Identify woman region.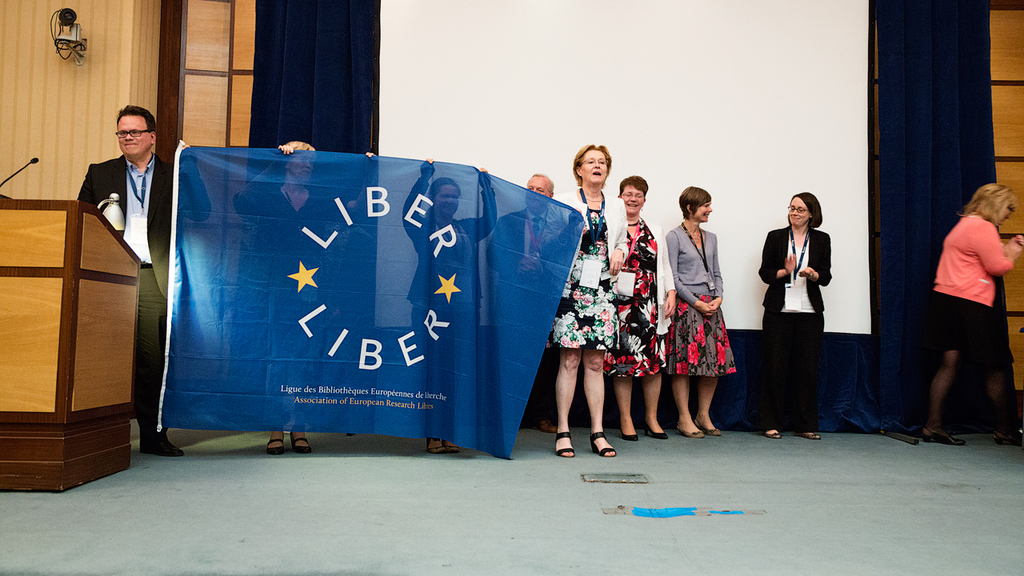
Region: <box>766,189,840,426</box>.
